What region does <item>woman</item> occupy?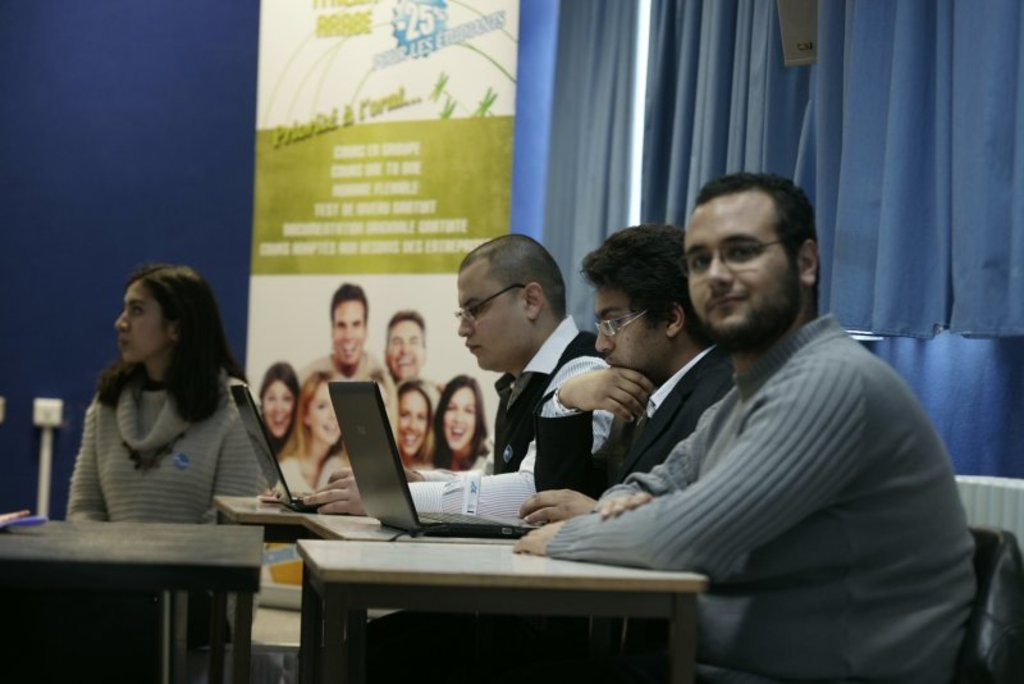
Rect(271, 377, 356, 502).
